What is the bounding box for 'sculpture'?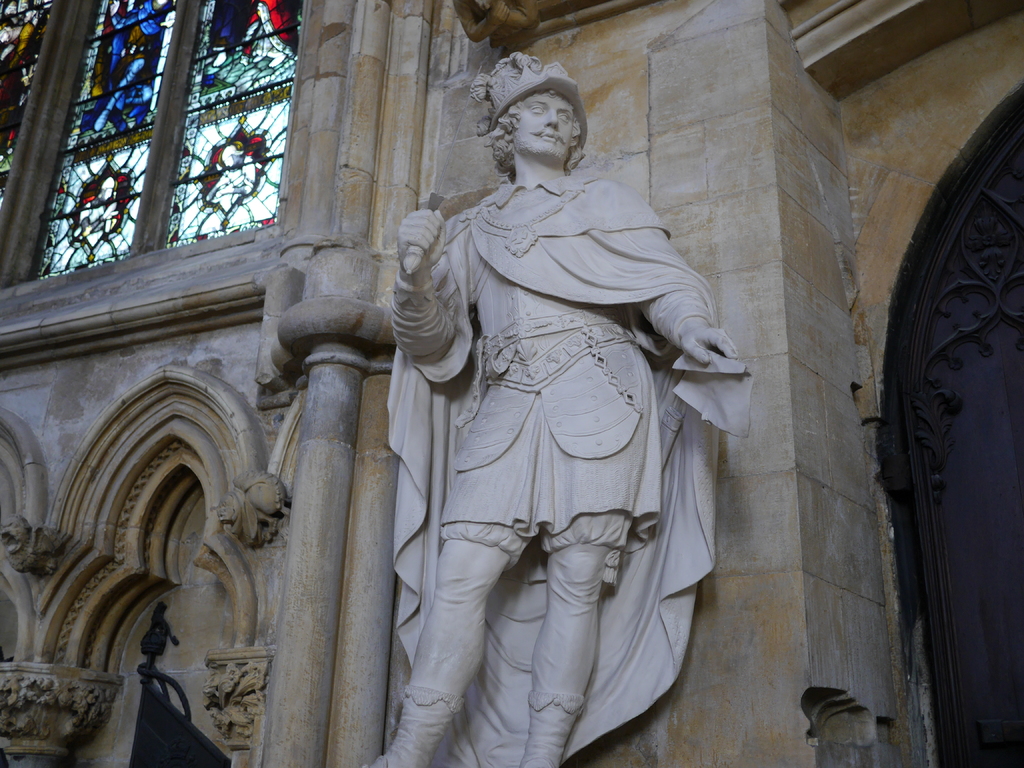
crop(349, 45, 746, 755).
